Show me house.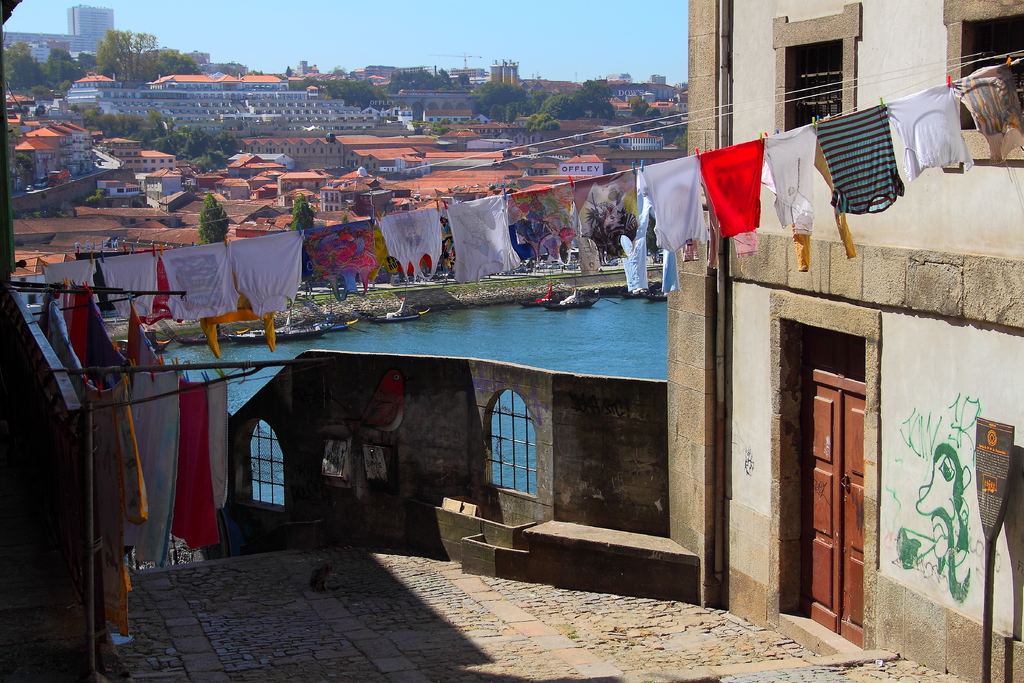
house is here: BBox(350, 59, 413, 96).
